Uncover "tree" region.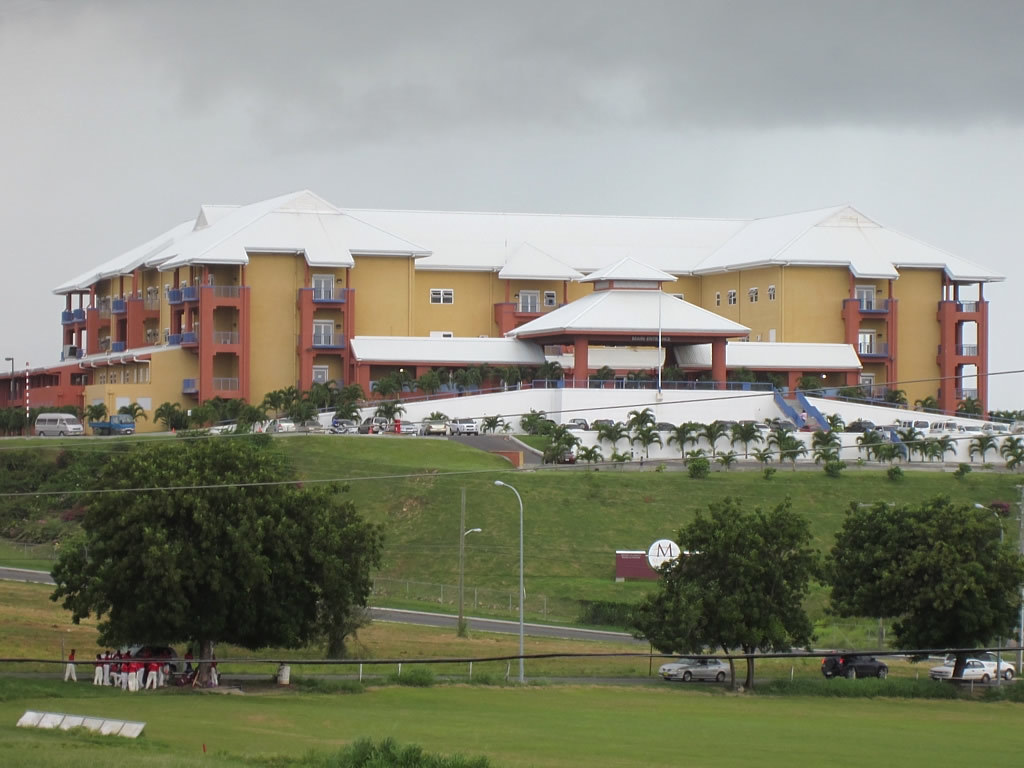
Uncovered: crop(50, 435, 388, 691).
